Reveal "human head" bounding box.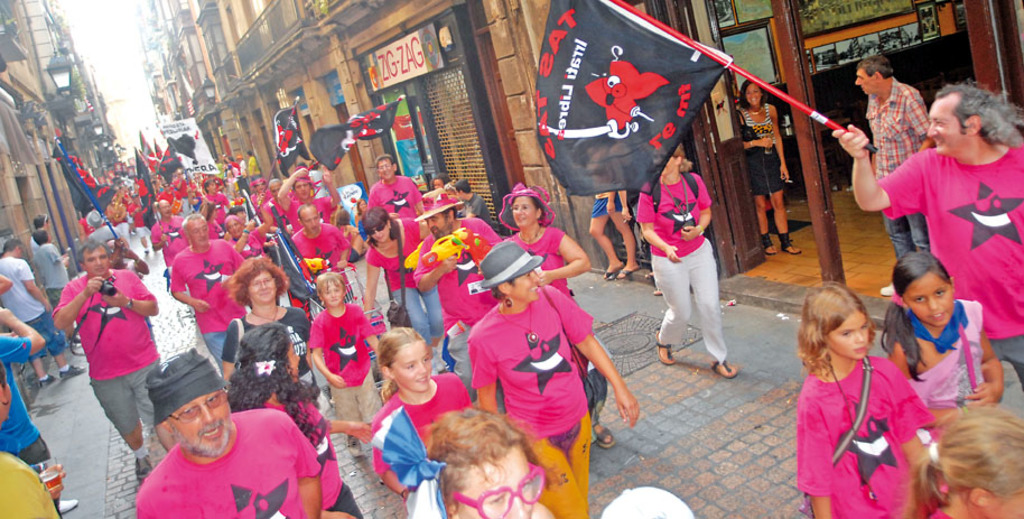
Revealed: 314:271:348:306.
